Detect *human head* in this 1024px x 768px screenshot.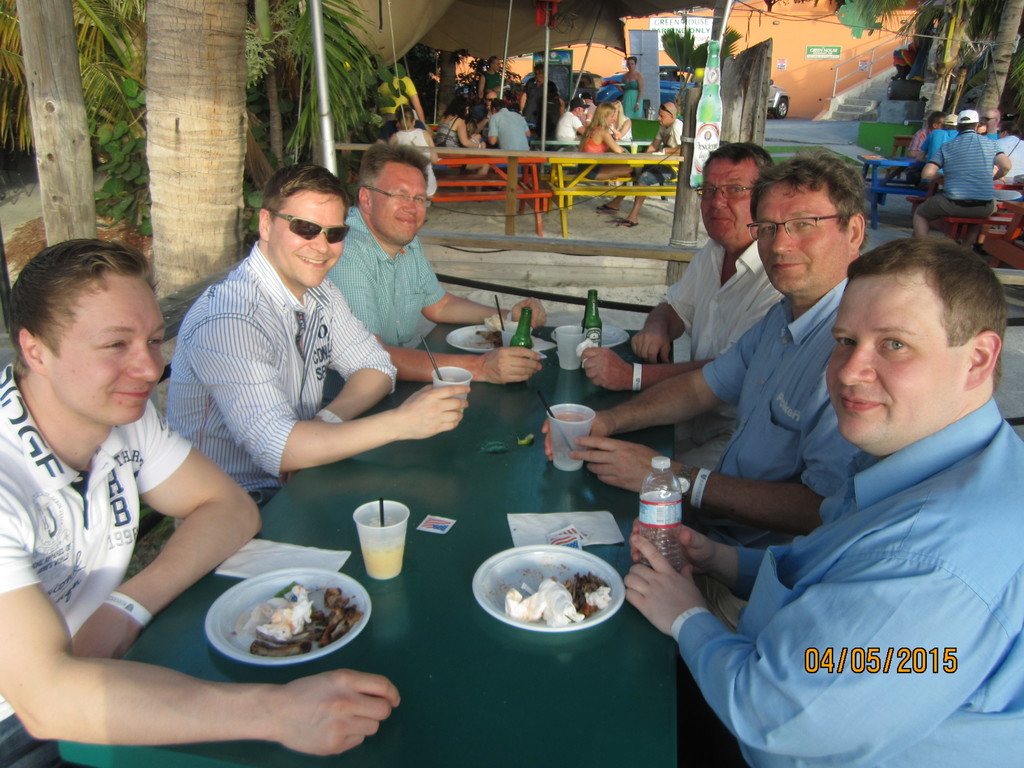
Detection: (481, 86, 497, 106).
